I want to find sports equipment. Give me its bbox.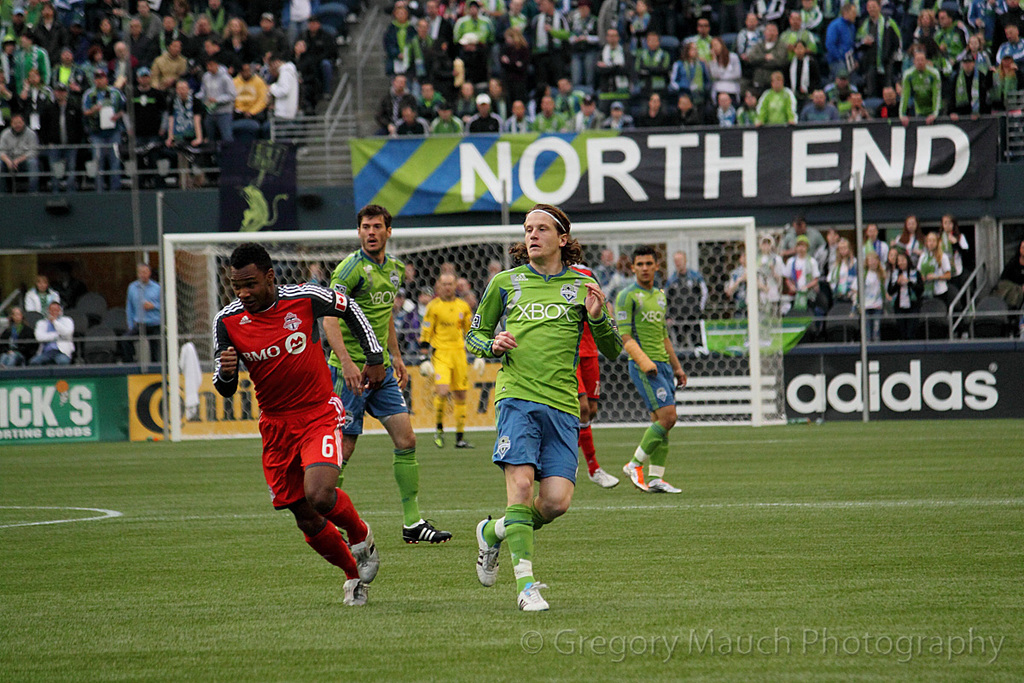
340 581 374 609.
